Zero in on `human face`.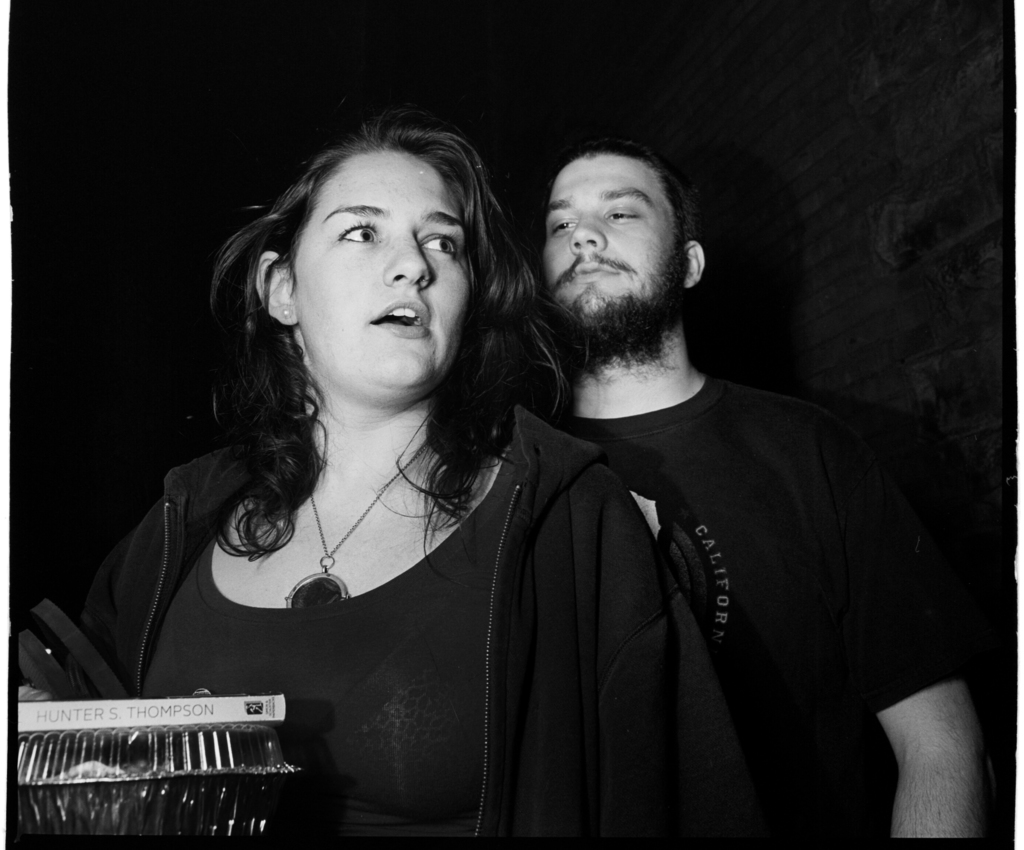
Zeroed in: l=293, t=143, r=464, b=388.
